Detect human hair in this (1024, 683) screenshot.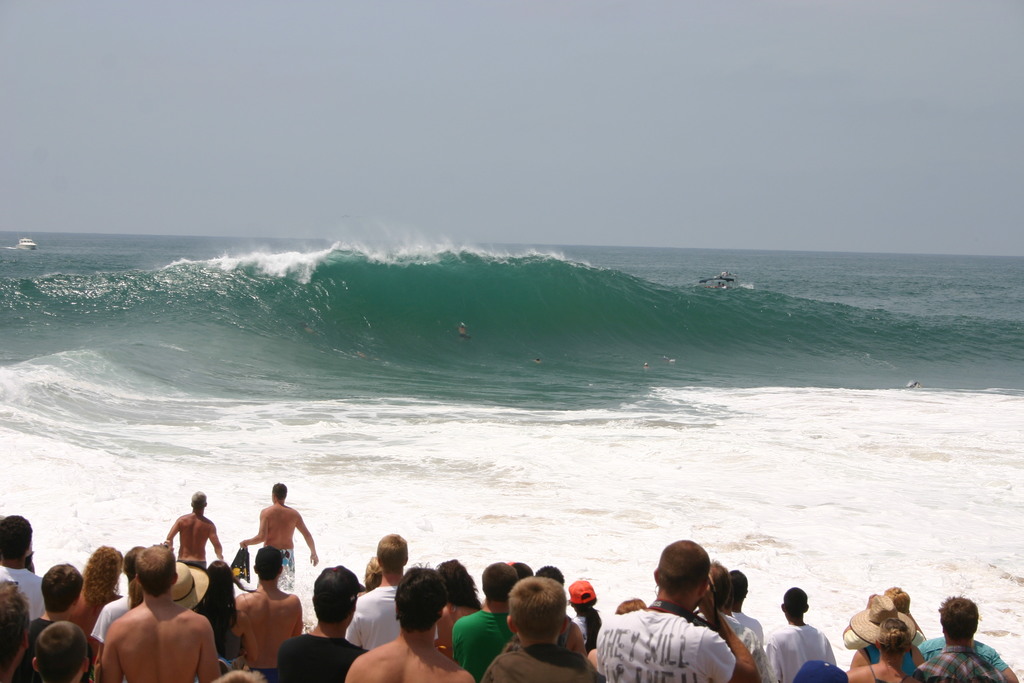
Detection: [left=187, top=486, right=207, bottom=513].
